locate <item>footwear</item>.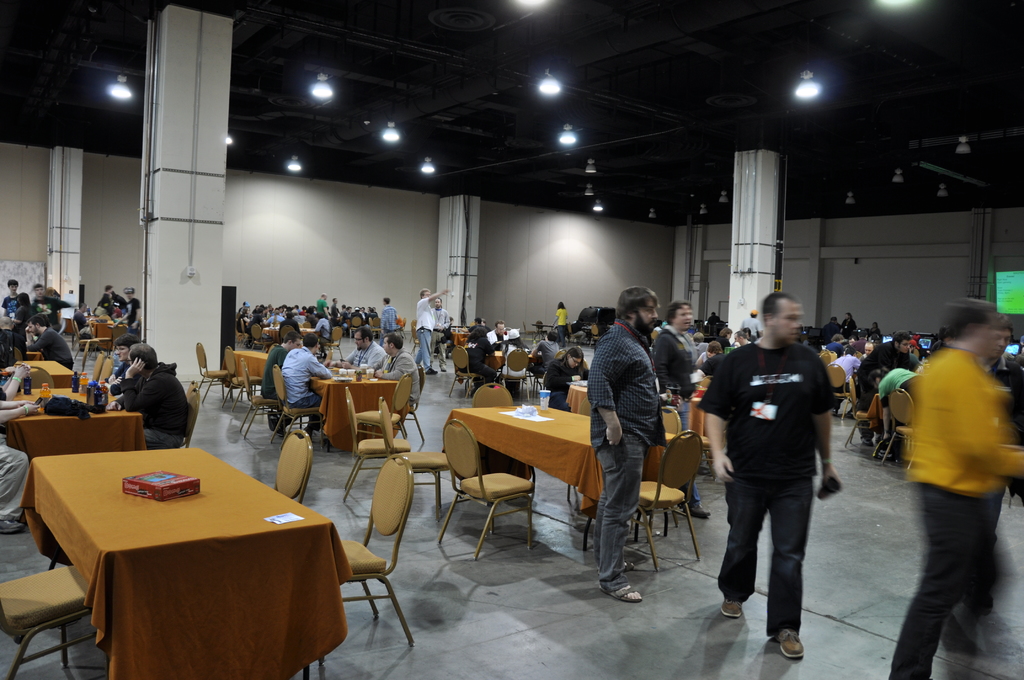
Bounding box: BBox(619, 563, 632, 571).
